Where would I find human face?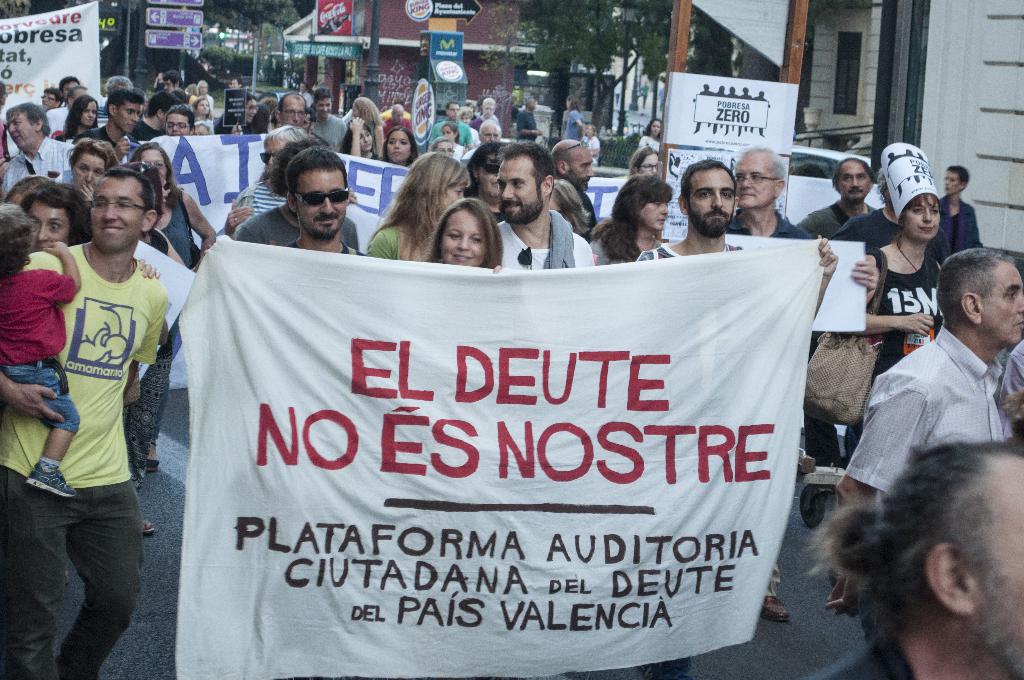
At 980 257 1023 355.
